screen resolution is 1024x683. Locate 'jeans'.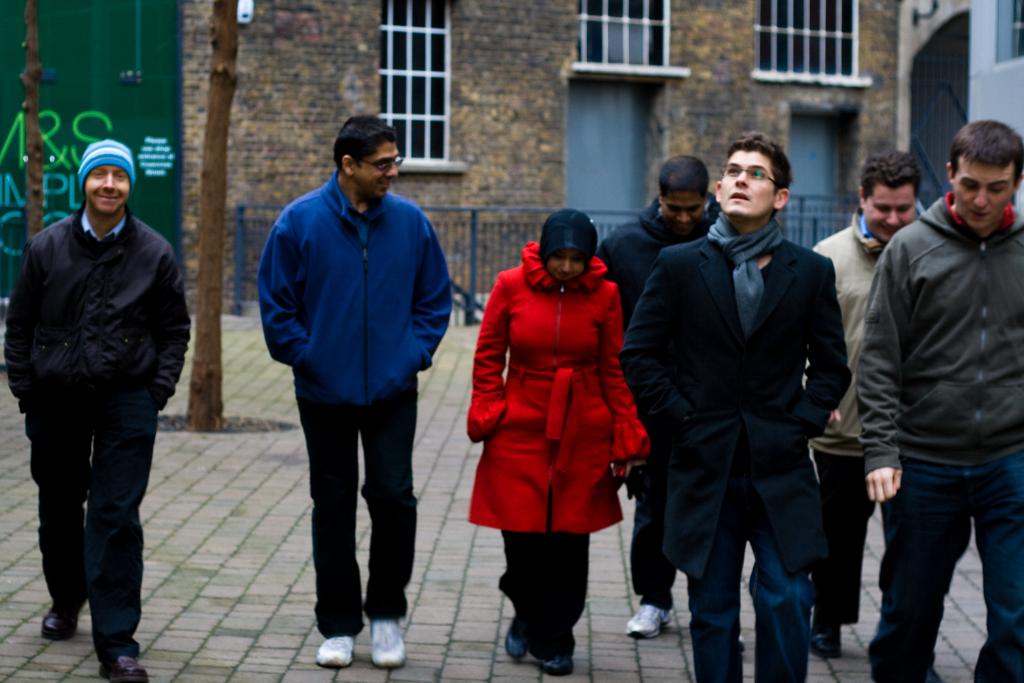
[301,397,419,639].
